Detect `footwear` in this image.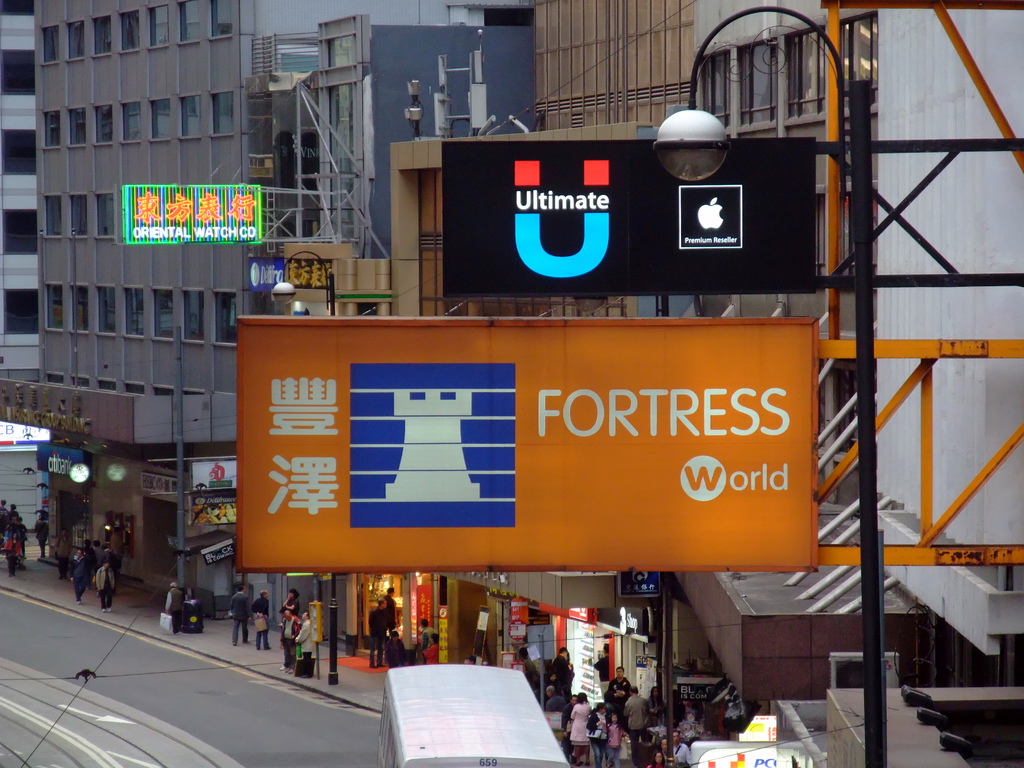
Detection: 280:664:287:673.
